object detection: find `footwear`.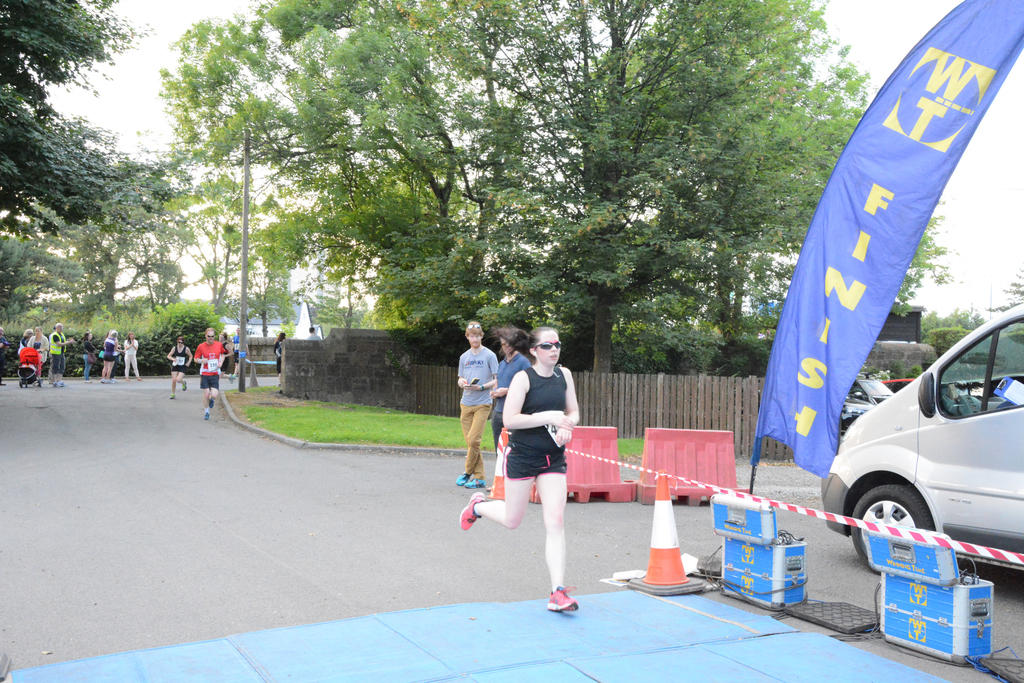
bbox=(204, 409, 209, 420).
